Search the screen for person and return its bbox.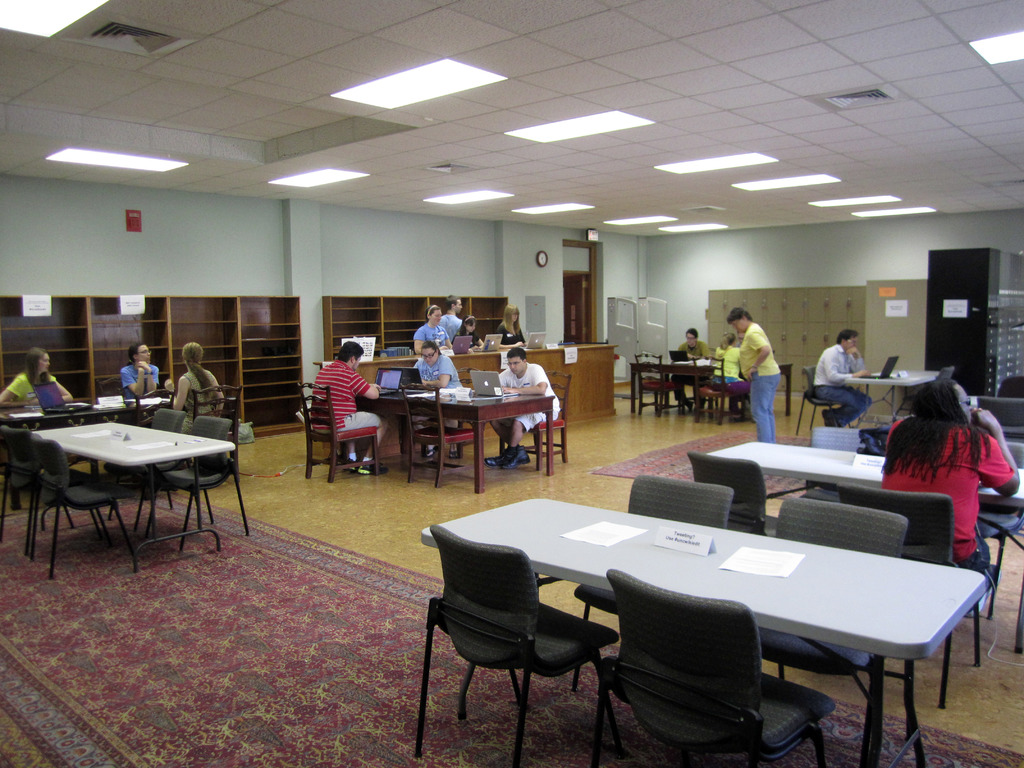
Found: 170:339:227:436.
